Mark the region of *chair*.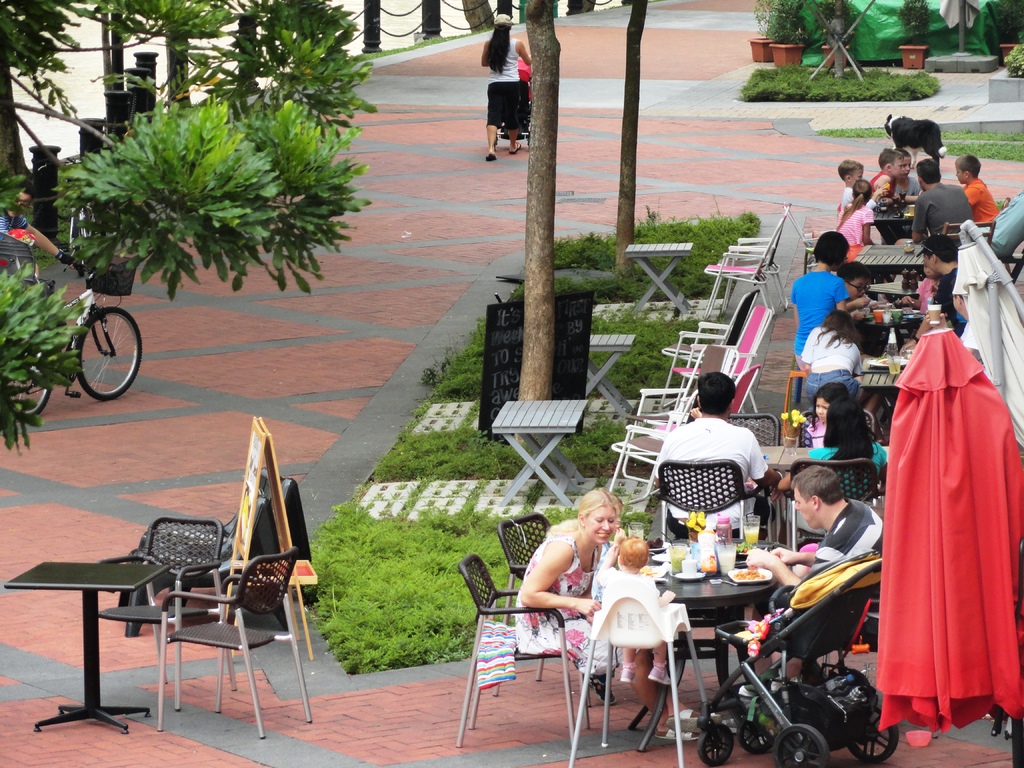
Region: bbox=(566, 584, 717, 766).
